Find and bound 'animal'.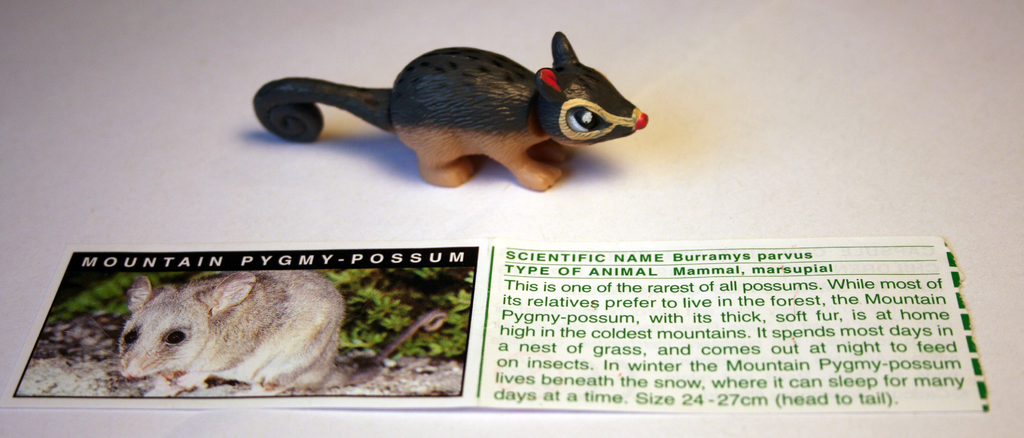
Bound: (115,273,445,393).
